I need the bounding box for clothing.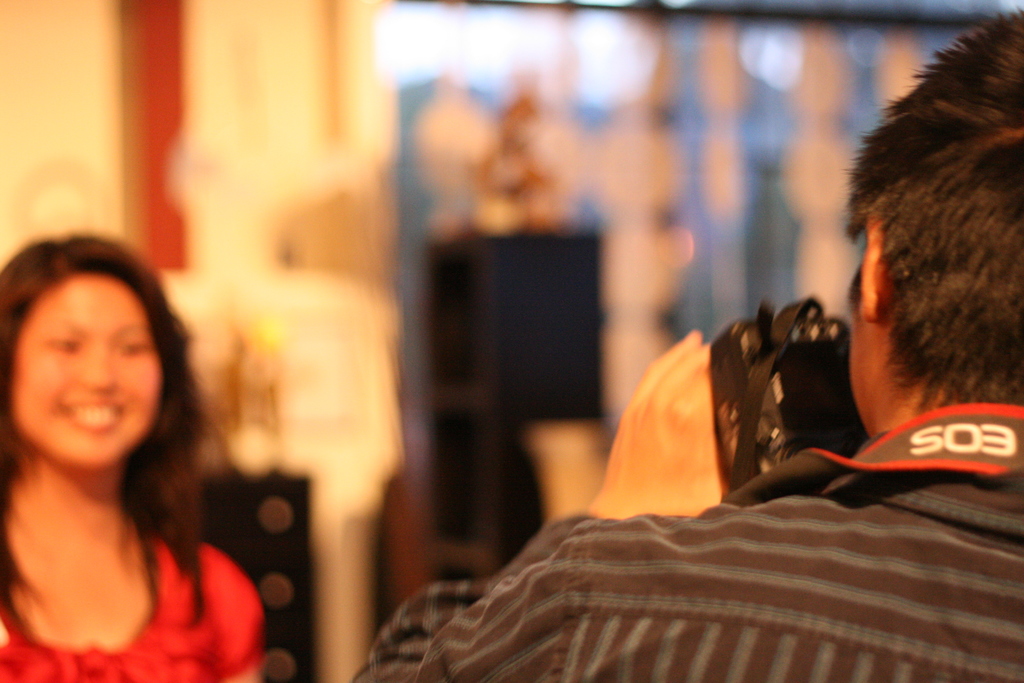
Here it is: bbox(0, 532, 268, 682).
